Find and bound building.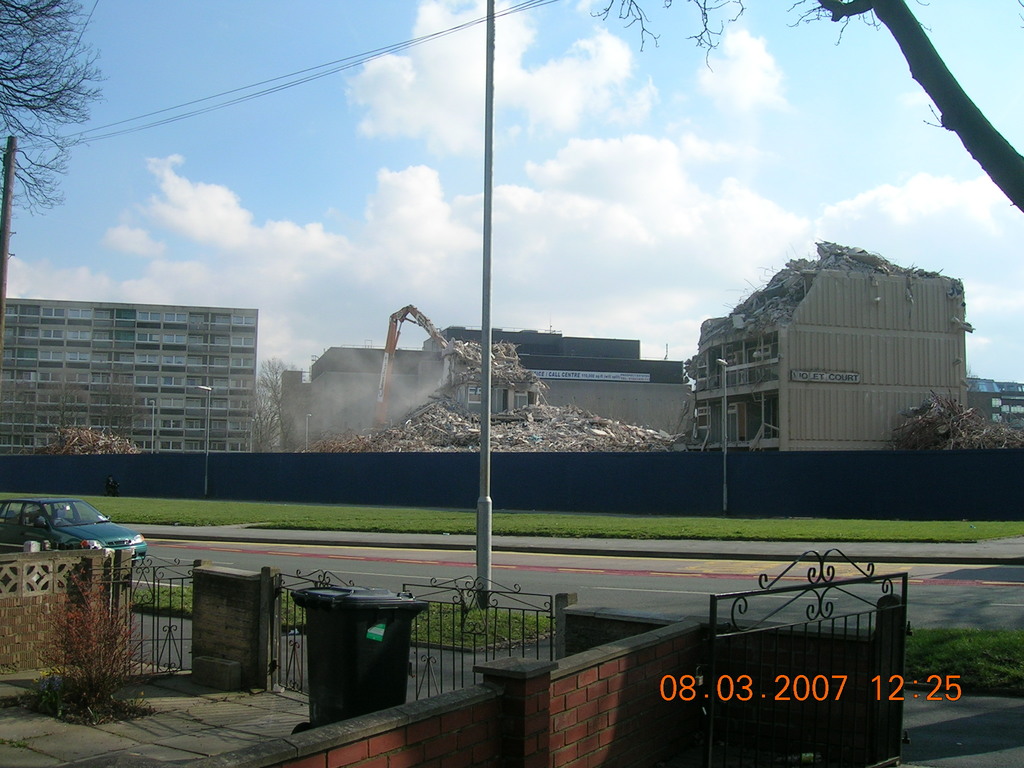
Bound: (x1=1, y1=301, x2=259, y2=456).
